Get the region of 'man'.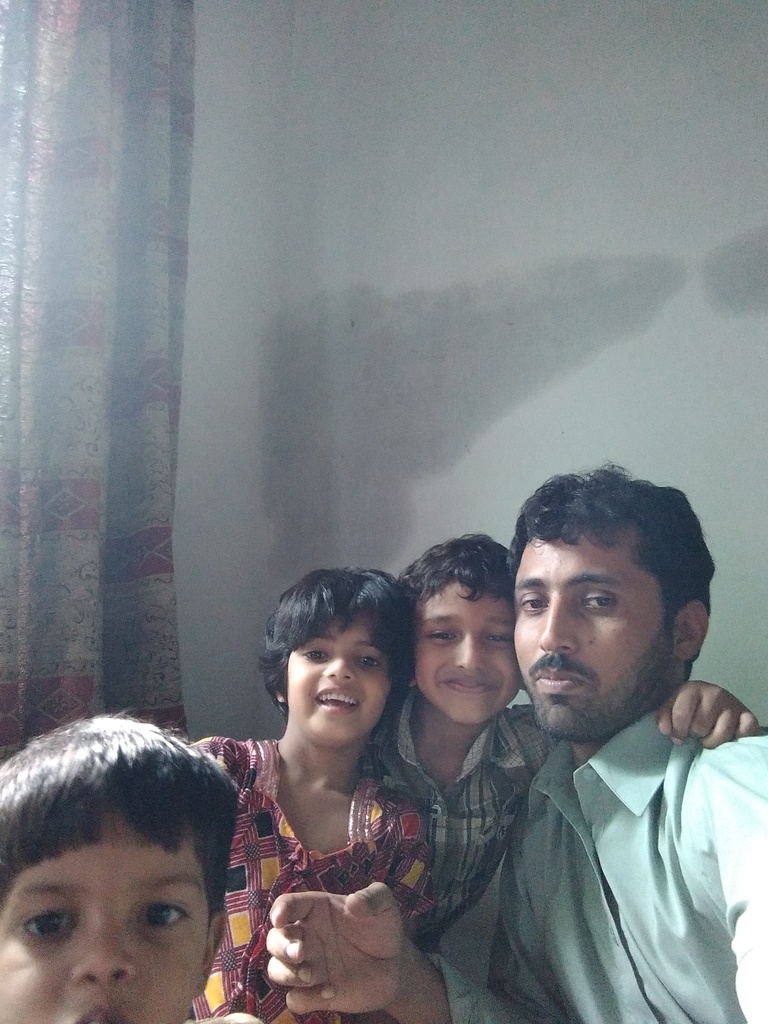
left=264, top=466, right=767, bottom=1021.
